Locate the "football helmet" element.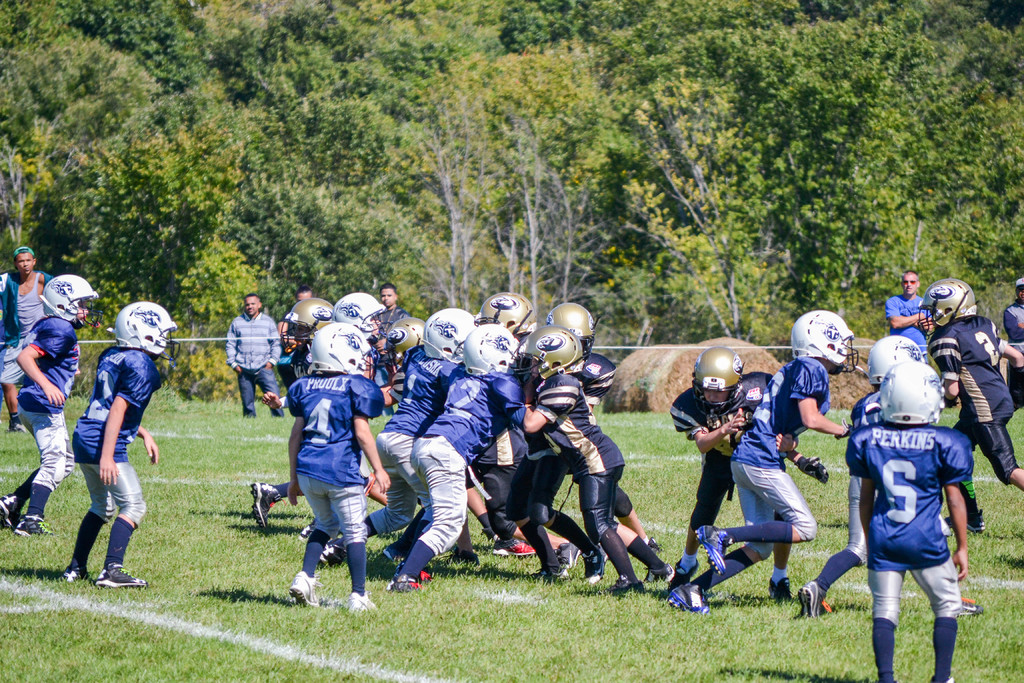
Element bbox: {"left": 464, "top": 325, "right": 525, "bottom": 378}.
